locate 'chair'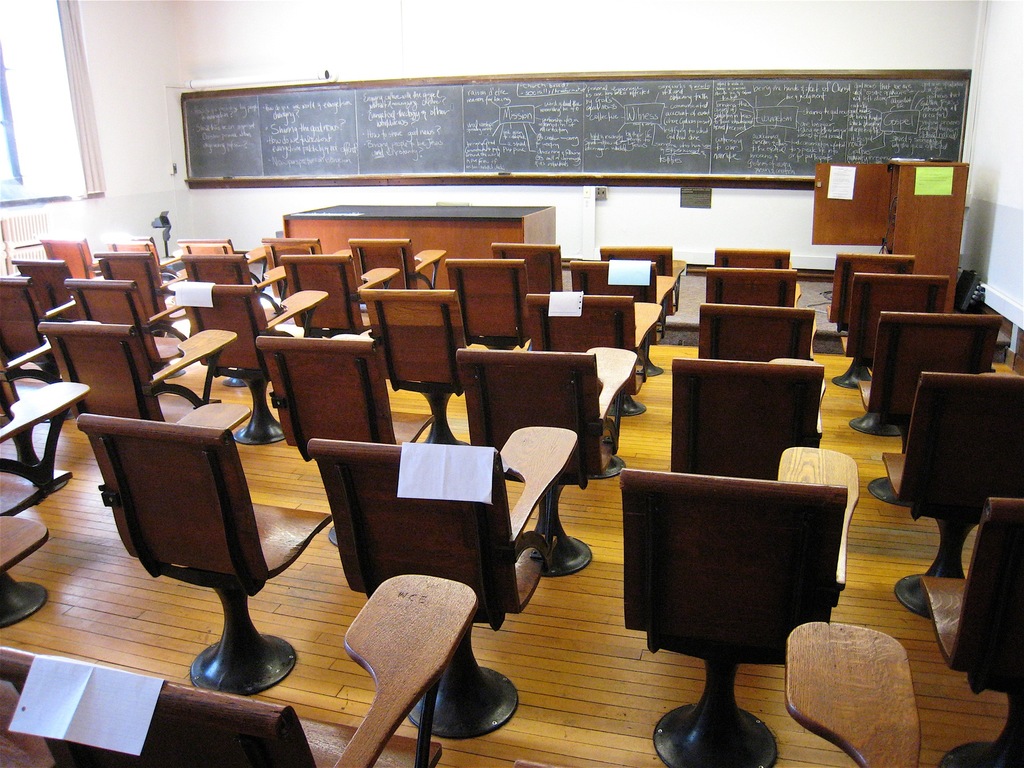
[0,373,92,495]
